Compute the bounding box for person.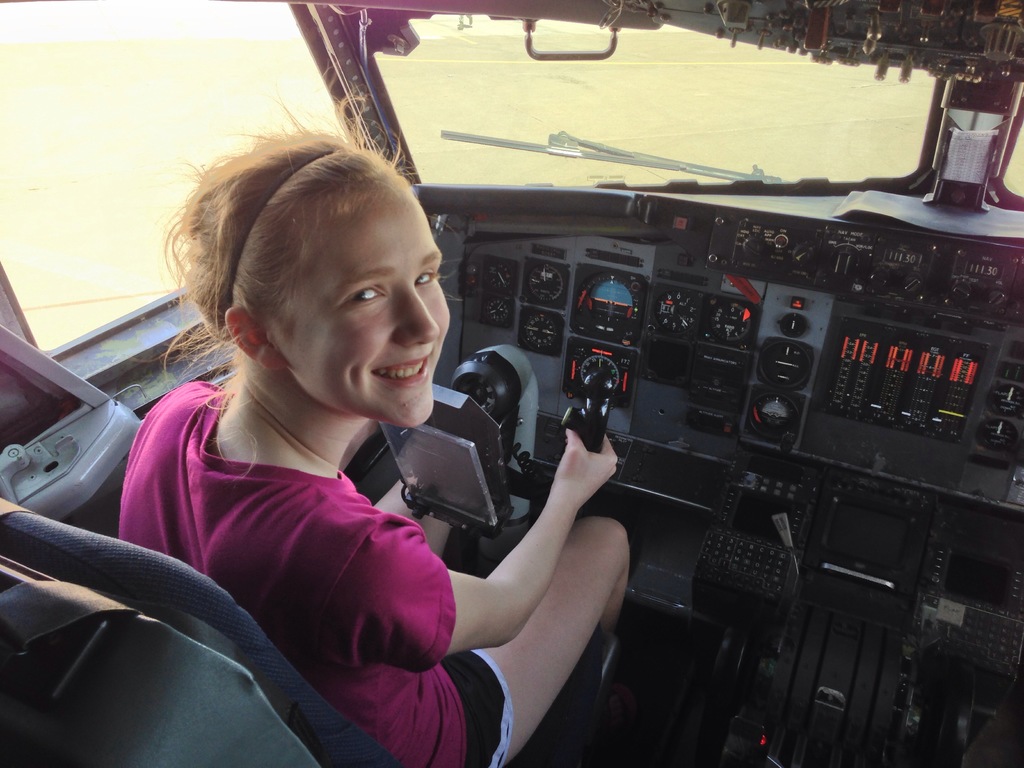
<region>132, 115, 555, 756</region>.
